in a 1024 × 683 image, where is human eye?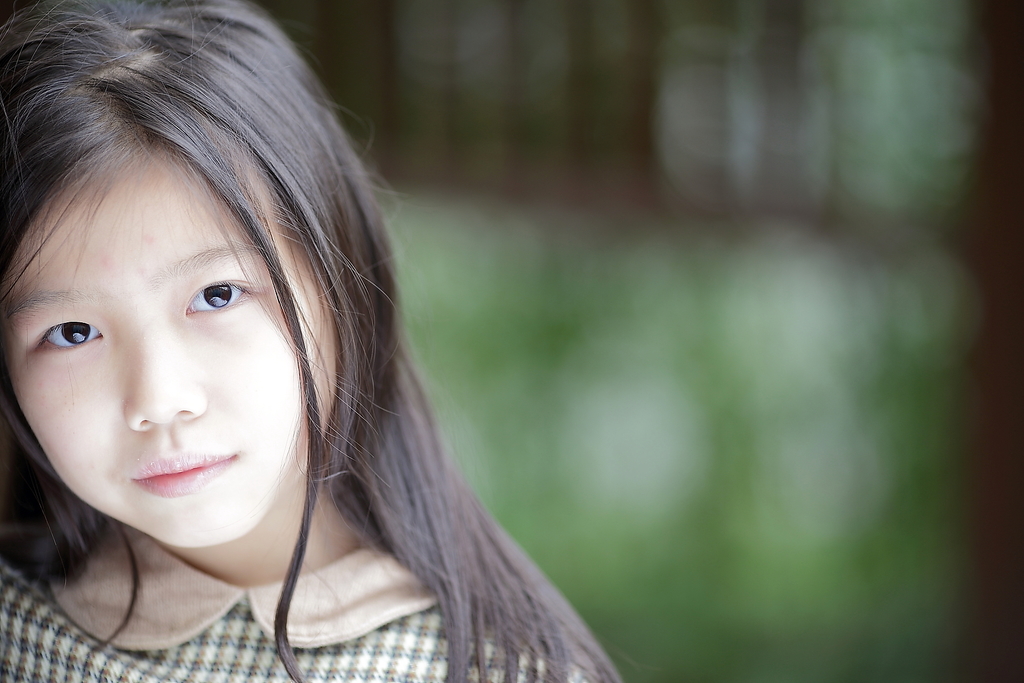
Rect(182, 258, 276, 315).
